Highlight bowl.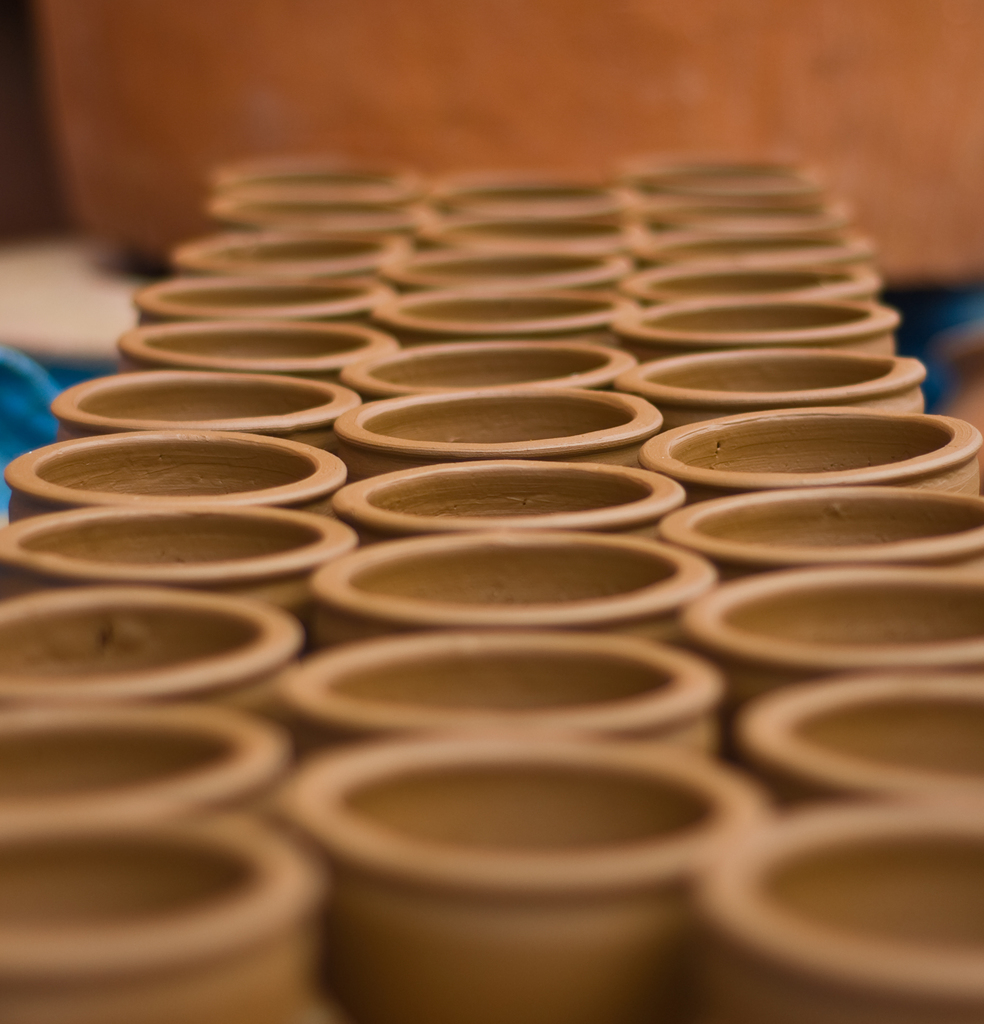
Highlighted region: 639:228:866:266.
